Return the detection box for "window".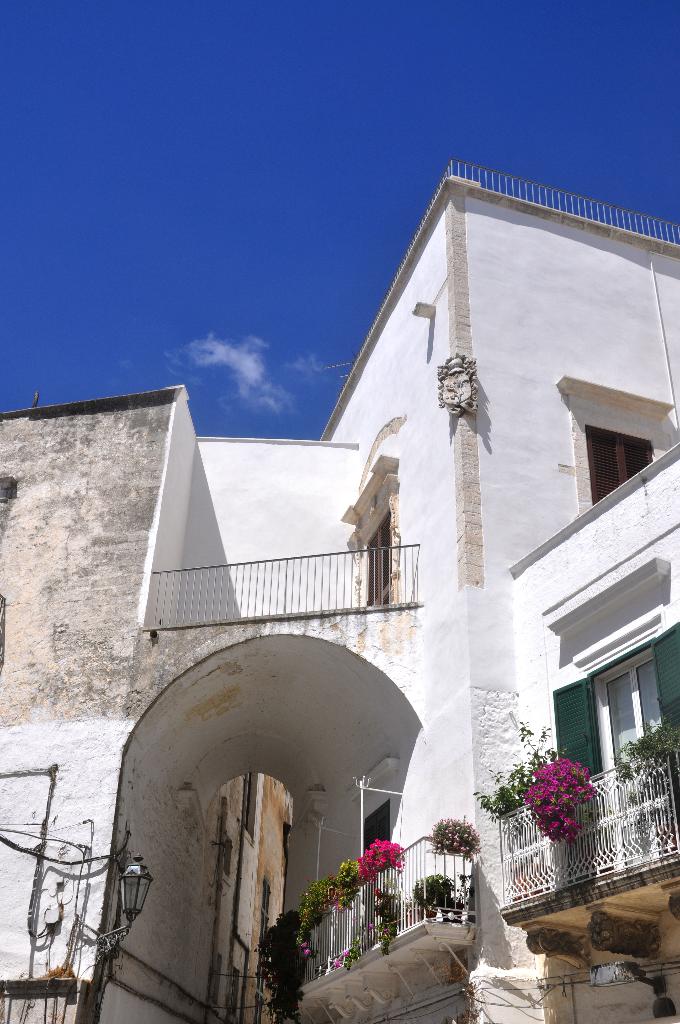
Rect(580, 638, 677, 883).
